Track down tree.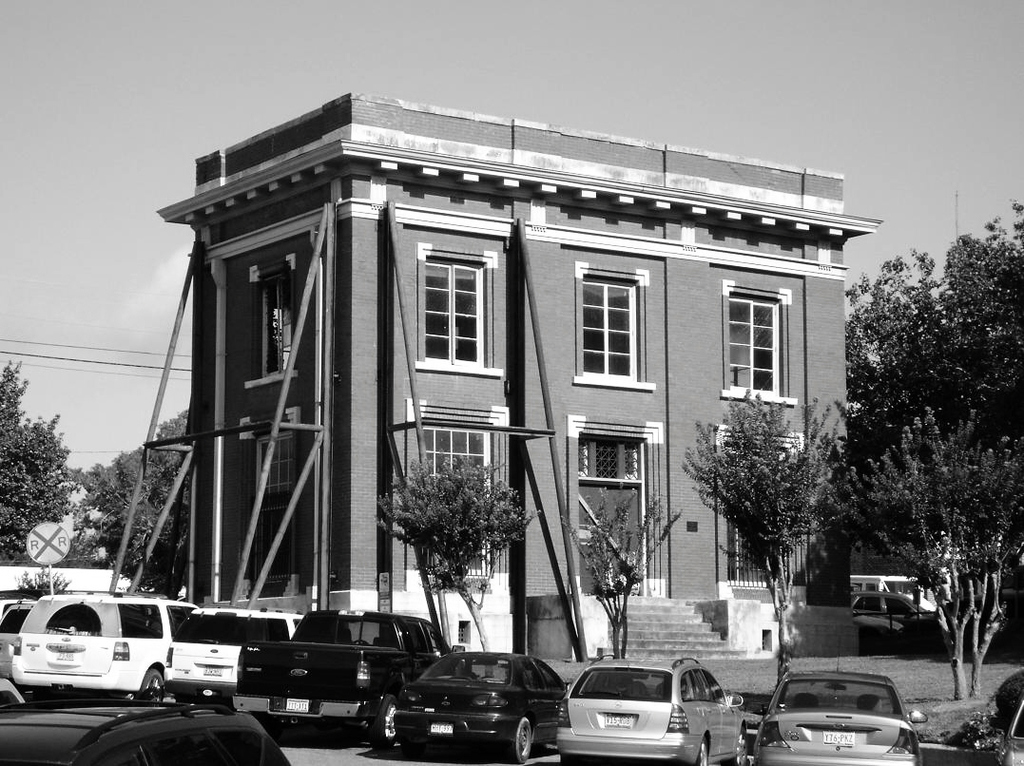
Tracked to l=74, t=455, r=189, b=597.
